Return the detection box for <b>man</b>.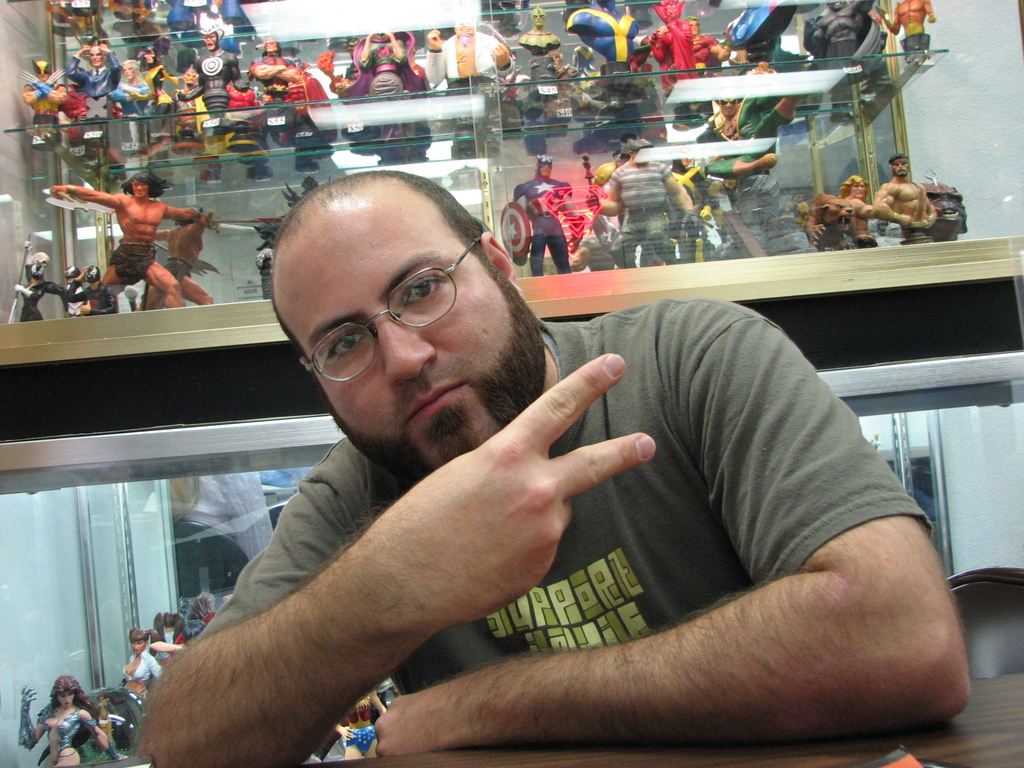
872 0 935 61.
